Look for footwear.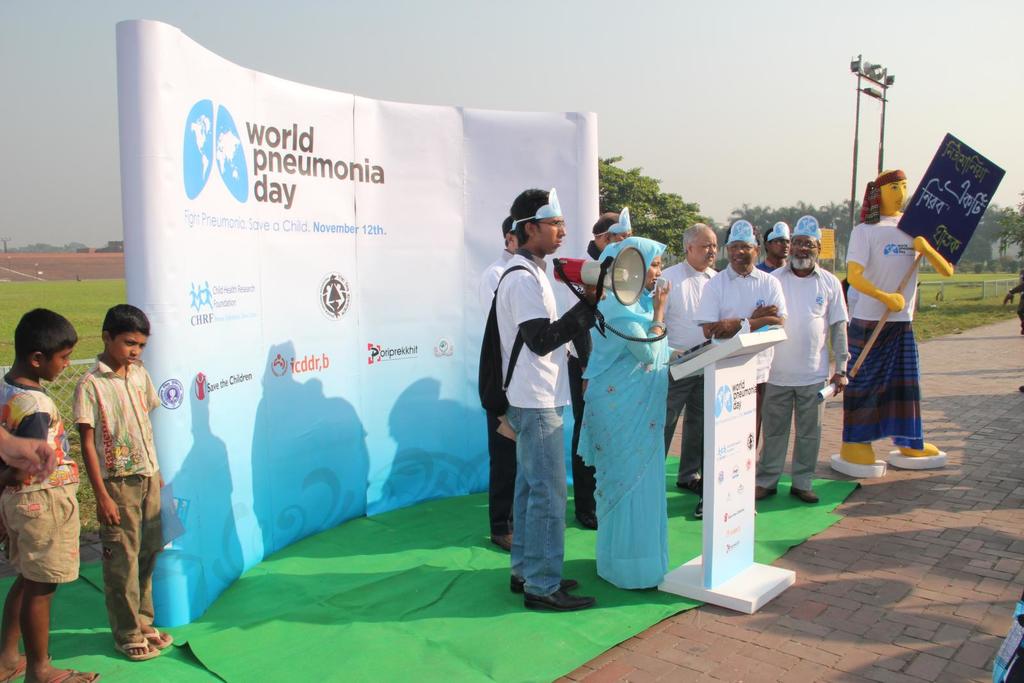
Found: 0:656:32:682.
